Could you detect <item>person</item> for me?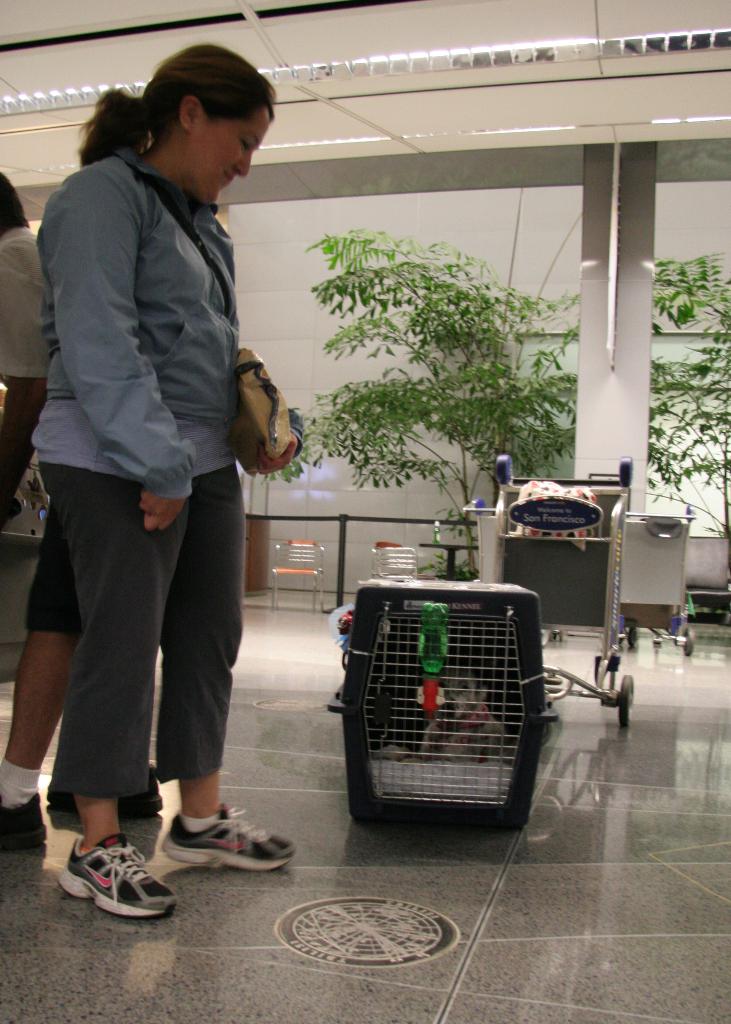
Detection result: locate(1, 92, 162, 843).
